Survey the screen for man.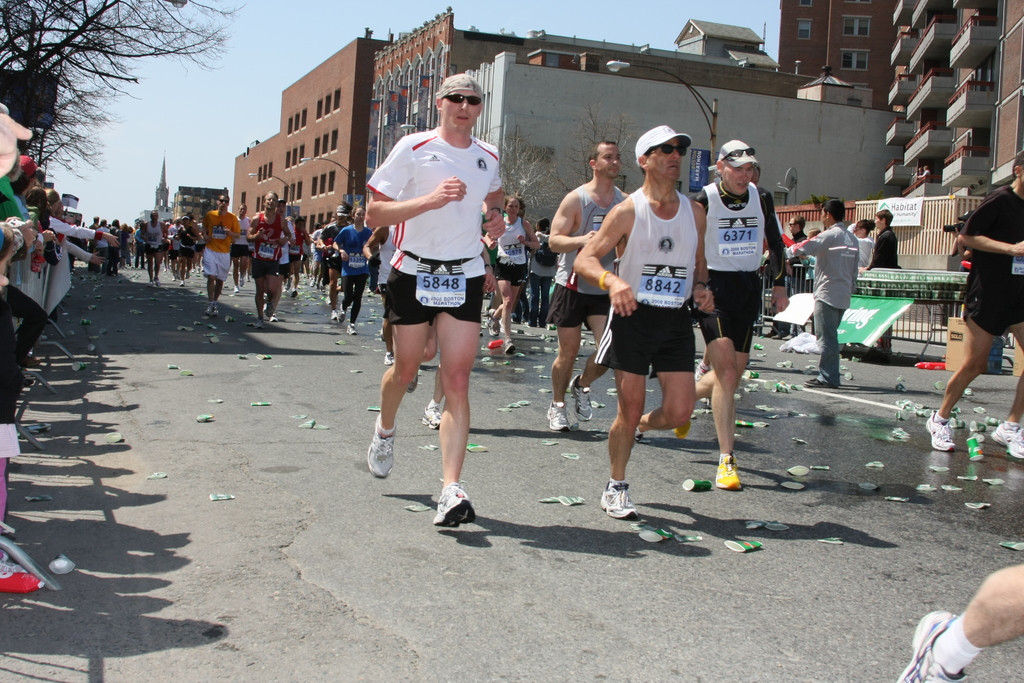
Survey found: region(315, 203, 348, 312).
